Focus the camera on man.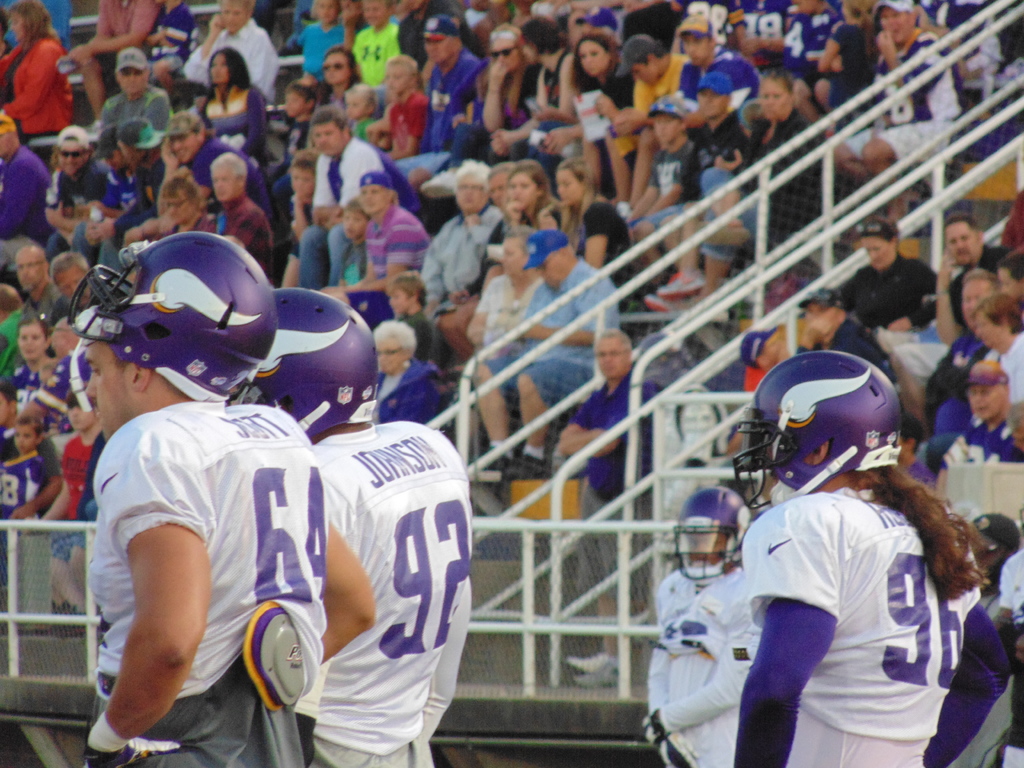
Focus region: (13, 243, 71, 326).
